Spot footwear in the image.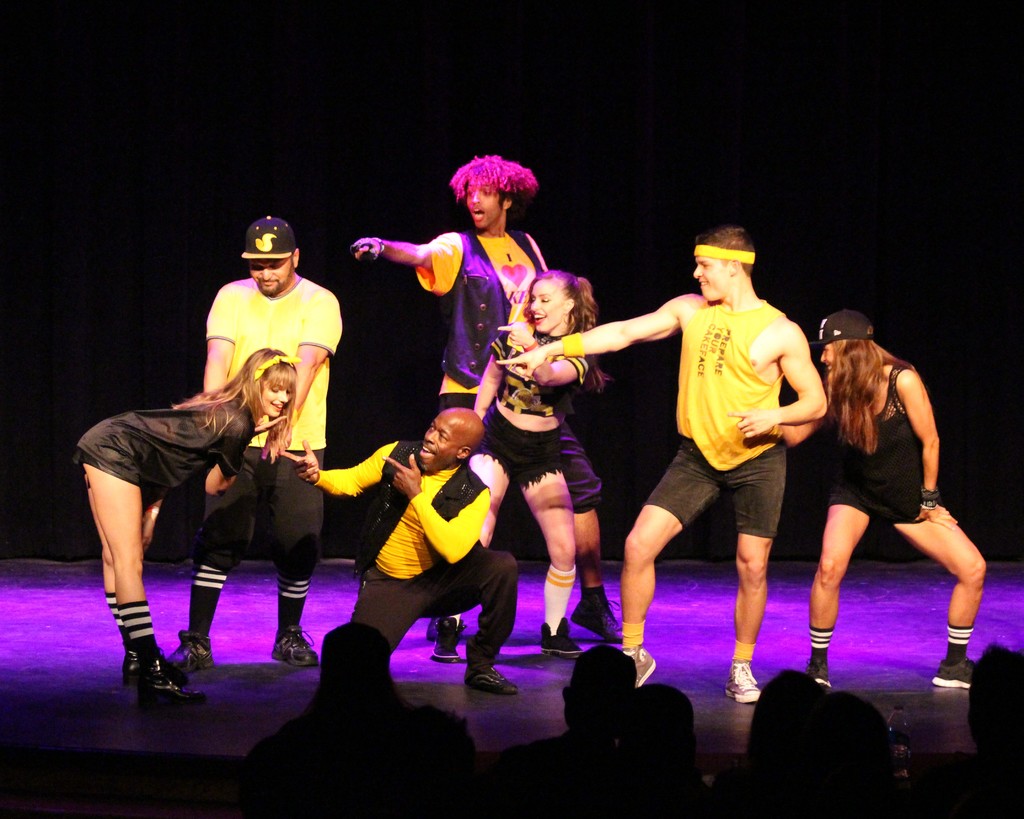
footwear found at crop(272, 622, 321, 670).
